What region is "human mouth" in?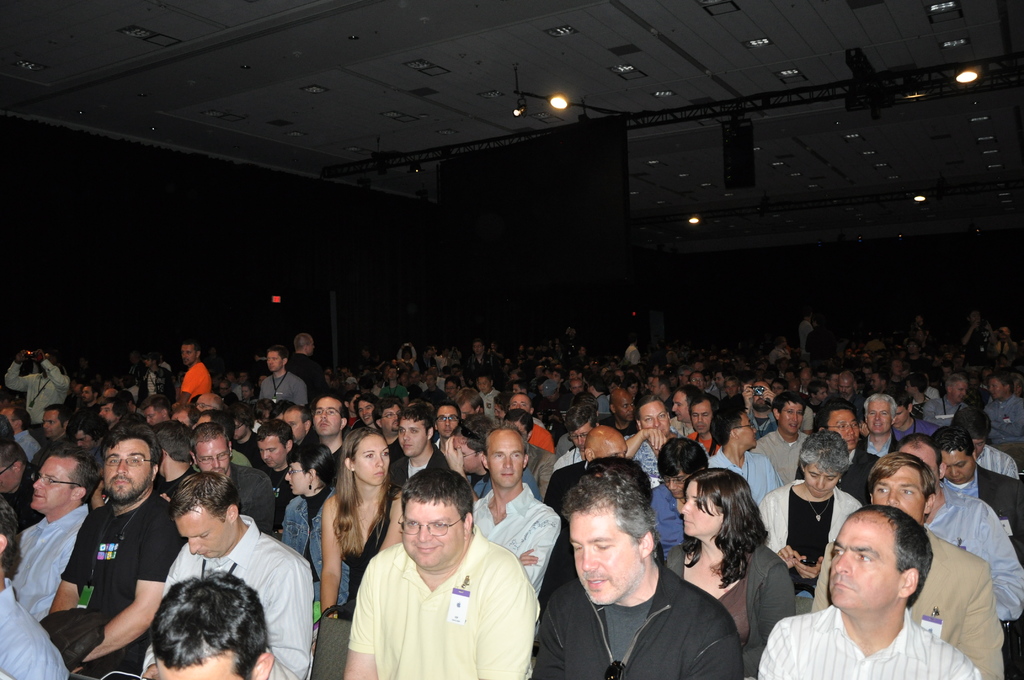
950, 479, 964, 486.
